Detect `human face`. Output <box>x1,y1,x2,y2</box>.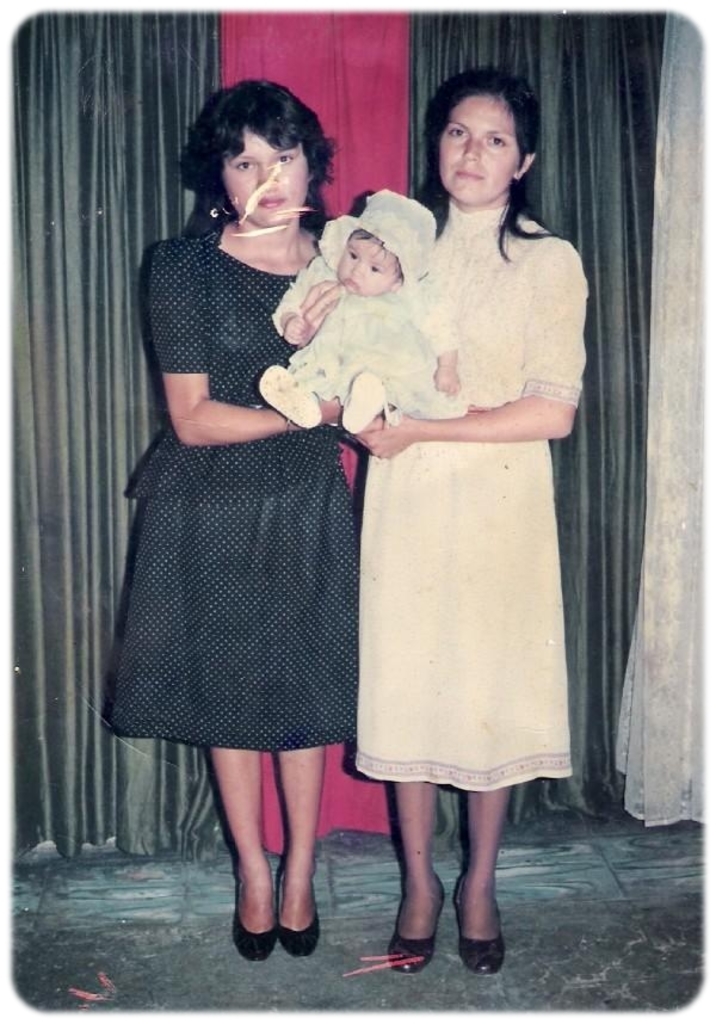
<box>220,130,307,227</box>.
